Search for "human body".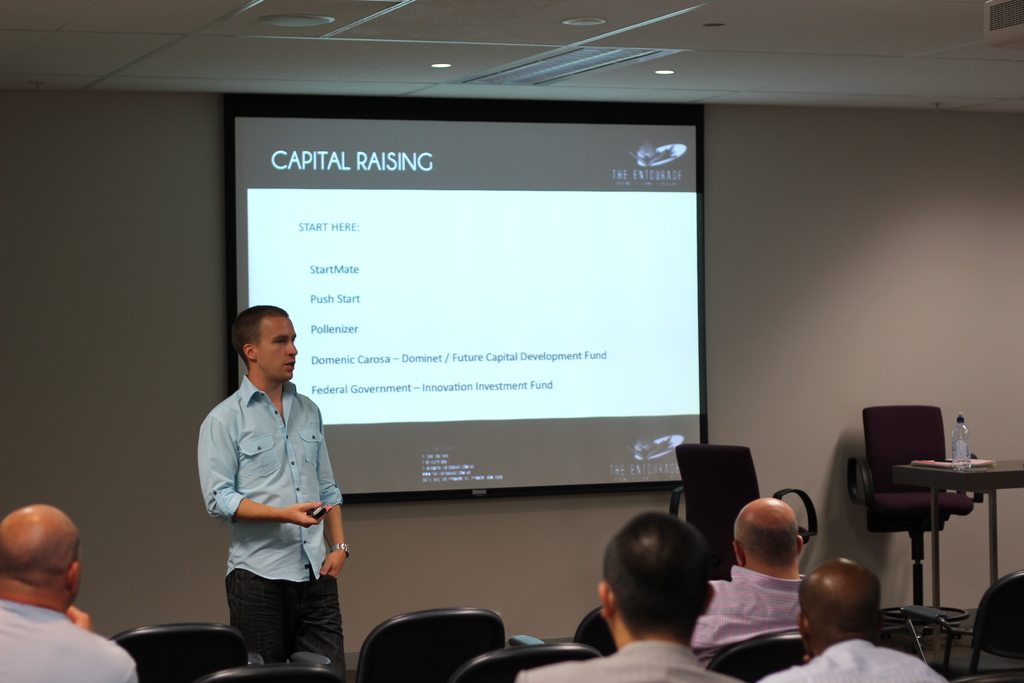
Found at bbox=[1, 503, 148, 682].
